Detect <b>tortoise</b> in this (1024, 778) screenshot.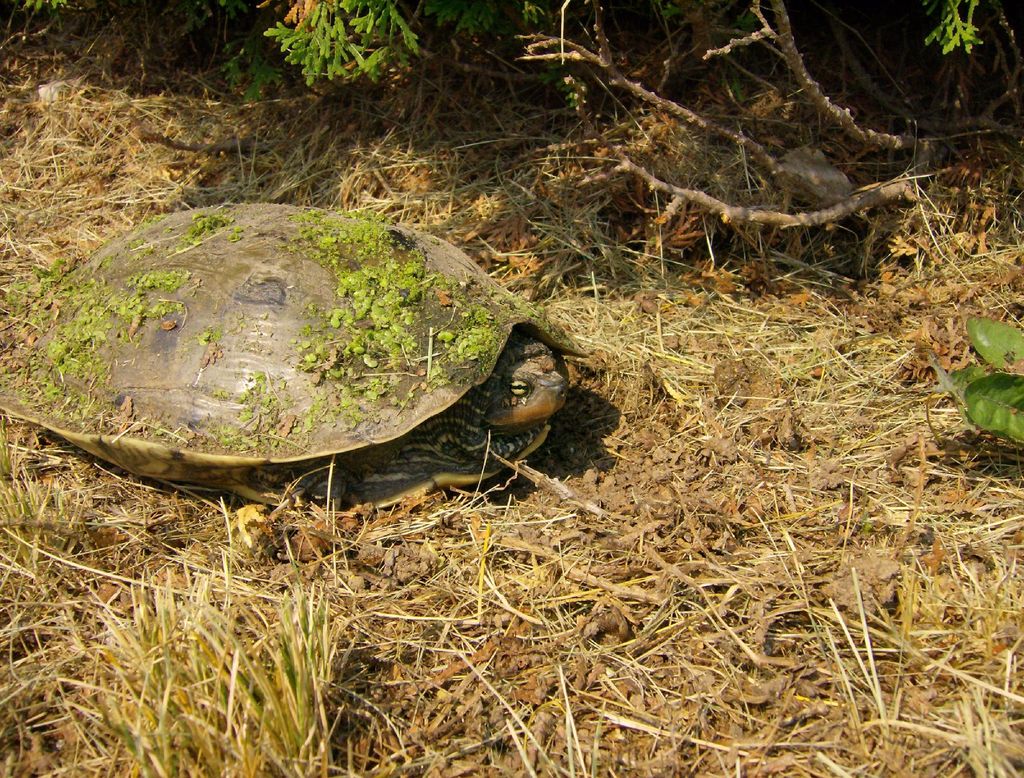
Detection: [0, 205, 589, 517].
